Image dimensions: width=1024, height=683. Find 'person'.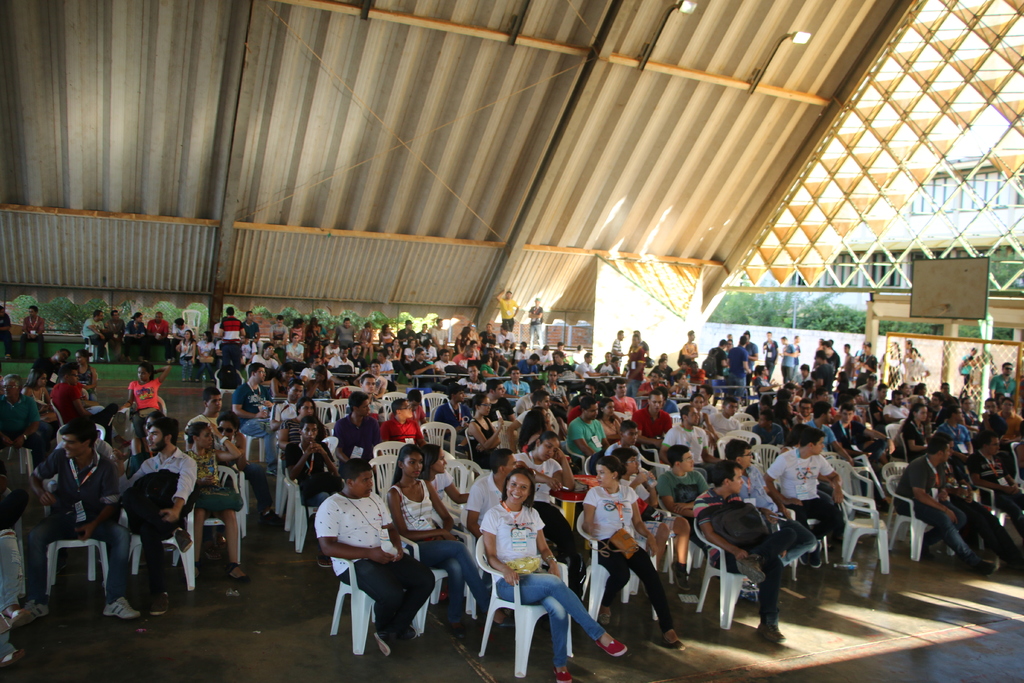
pyautogui.locateOnScreen(576, 349, 602, 383).
